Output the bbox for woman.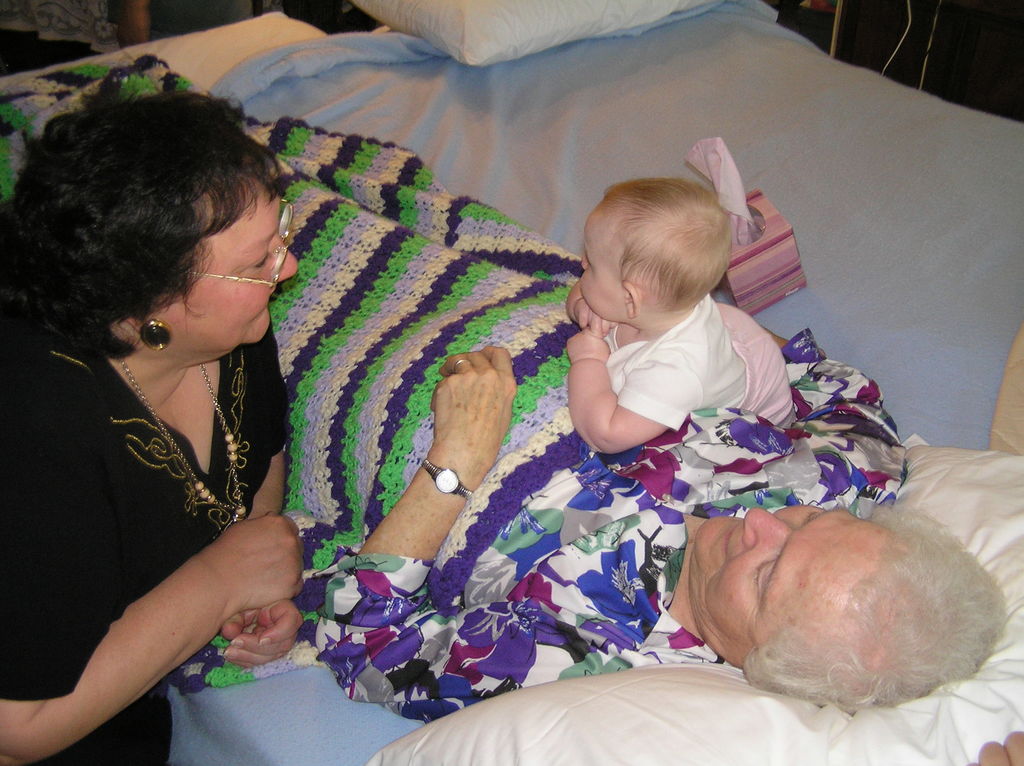
{"left": 0, "top": 41, "right": 337, "bottom": 765}.
